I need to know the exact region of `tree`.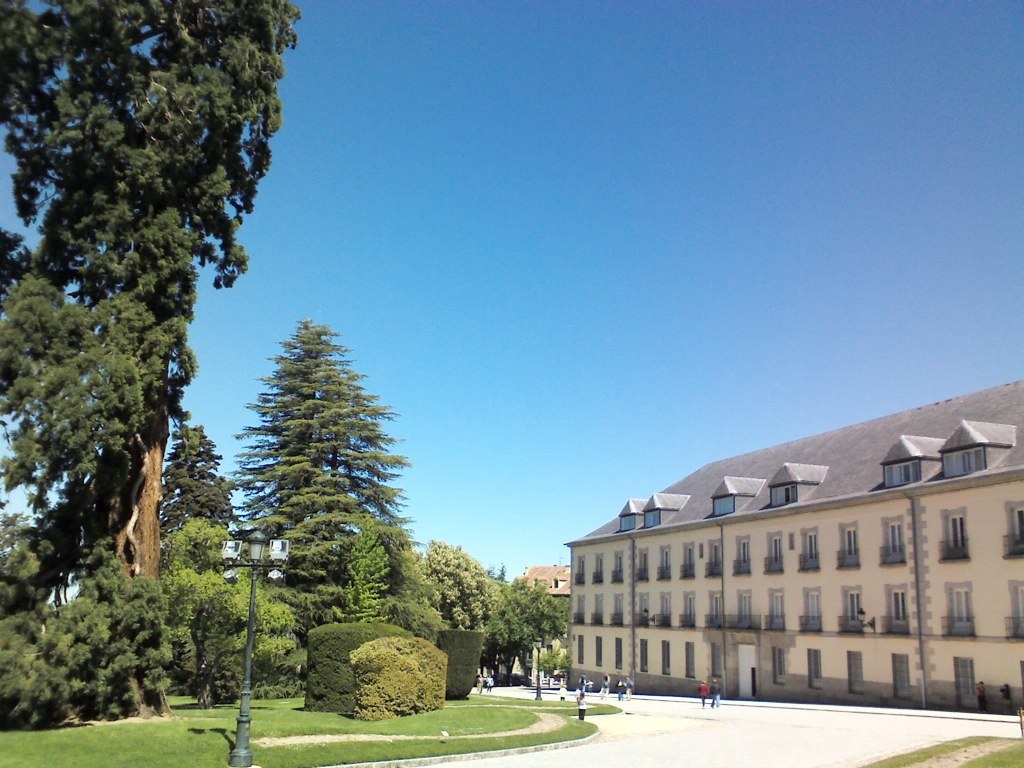
Region: pyautogui.locateOnScreen(482, 564, 563, 685).
